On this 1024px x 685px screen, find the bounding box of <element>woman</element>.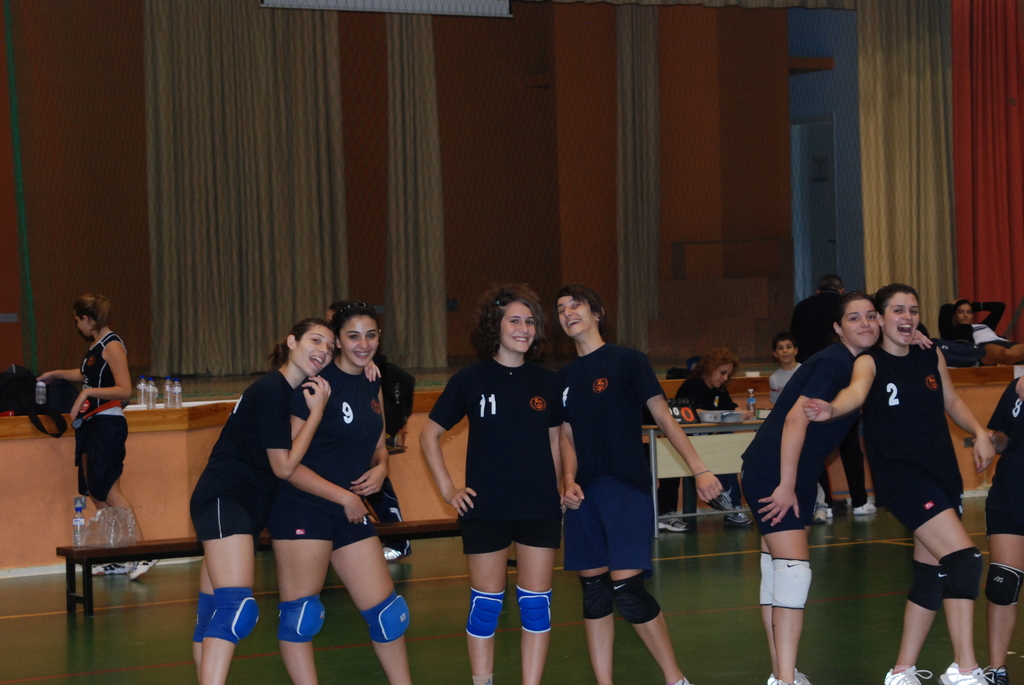
Bounding box: Rect(799, 279, 993, 684).
